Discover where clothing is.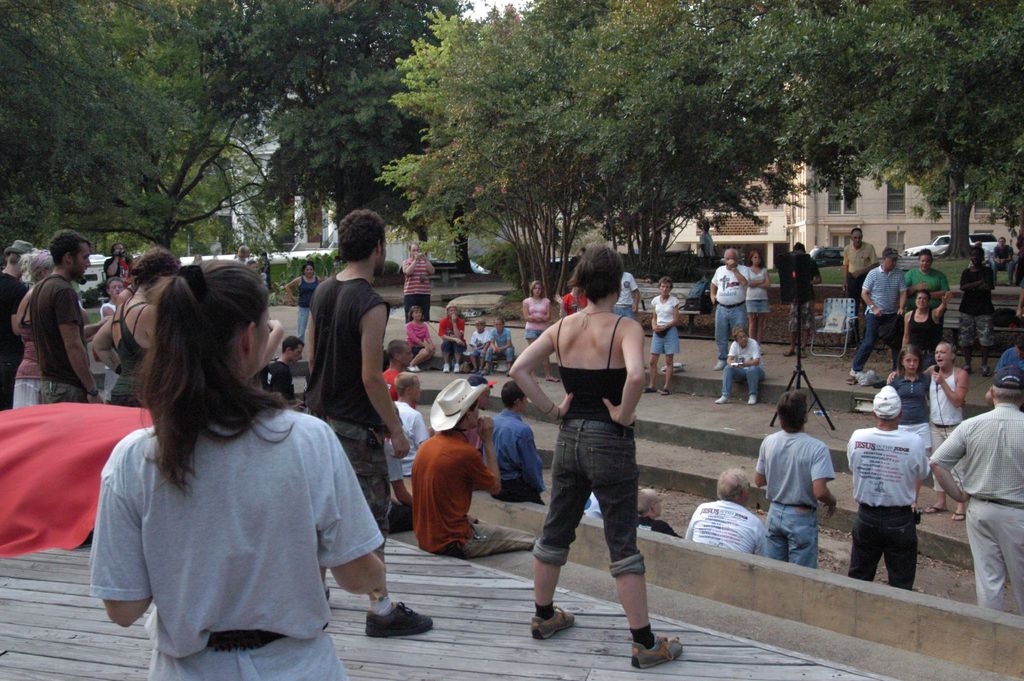
Discovered at detection(926, 367, 956, 489).
